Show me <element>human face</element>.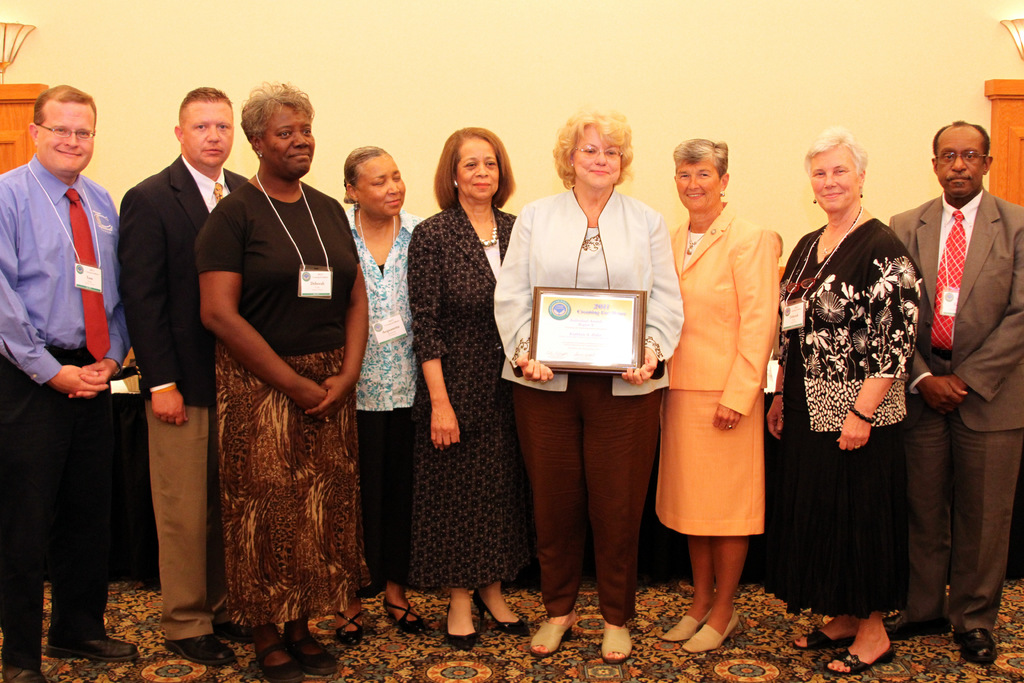
<element>human face</element> is here: <box>573,128,621,192</box>.
